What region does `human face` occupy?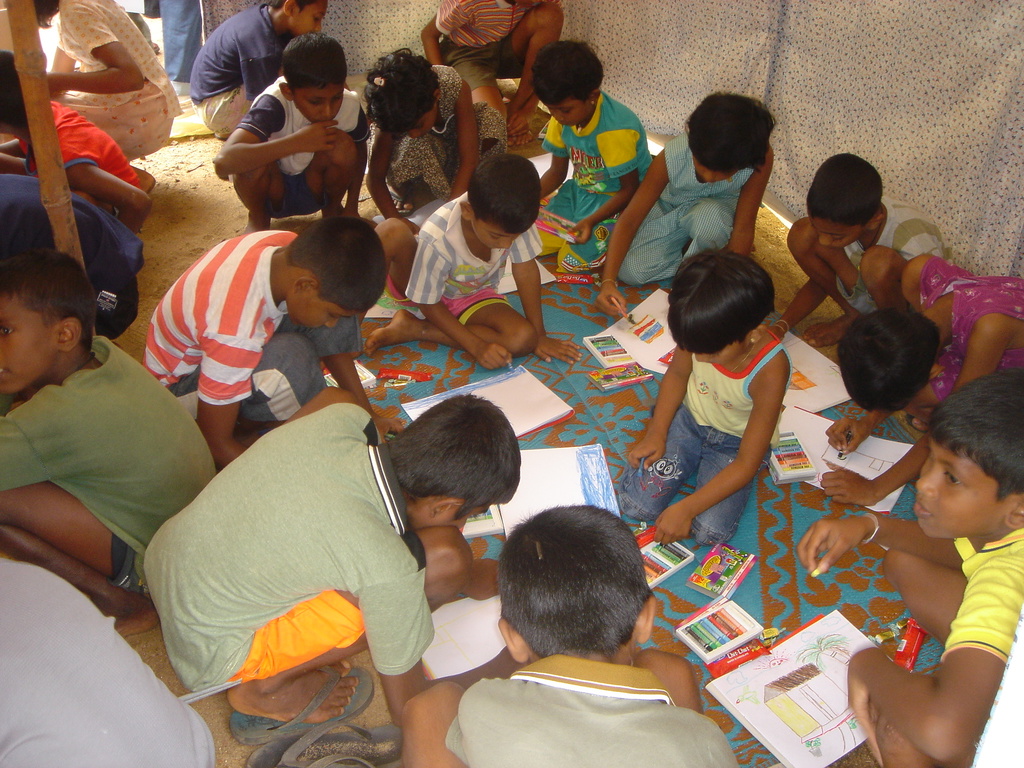
detection(913, 439, 998, 537).
